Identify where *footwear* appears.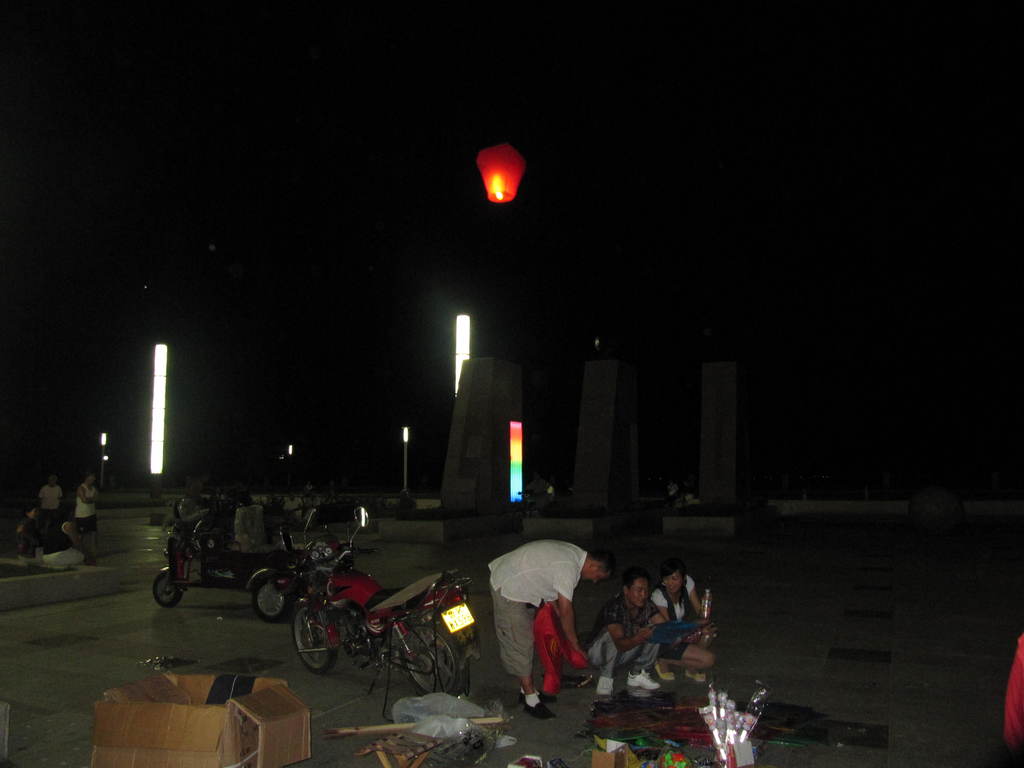
Appears at (left=653, top=664, right=674, bottom=681).
